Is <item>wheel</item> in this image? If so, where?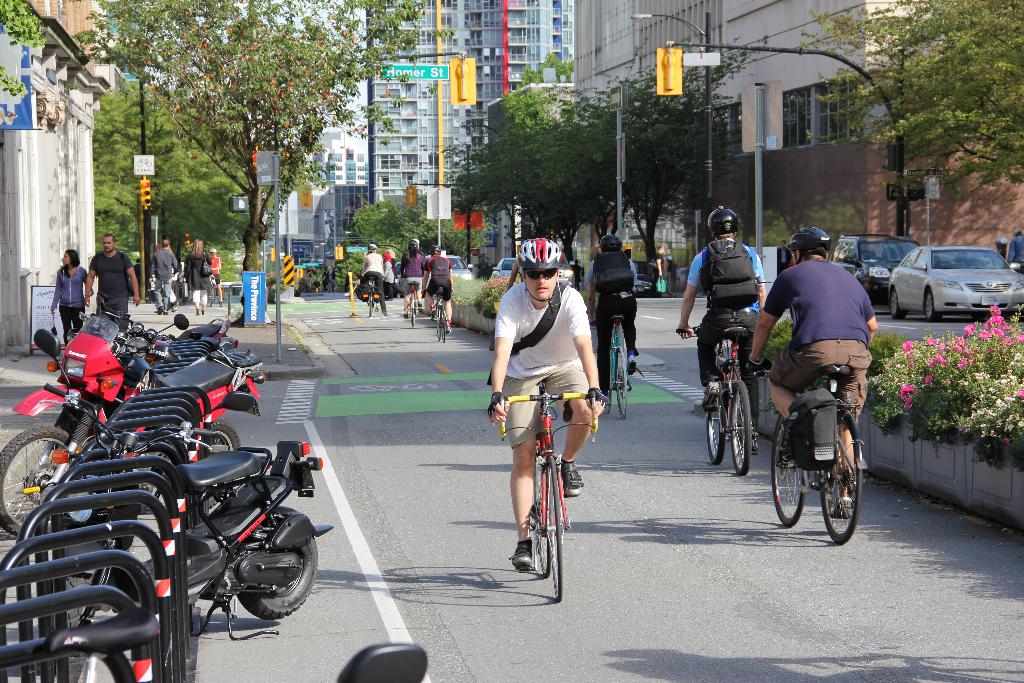
Yes, at detection(703, 393, 726, 463).
